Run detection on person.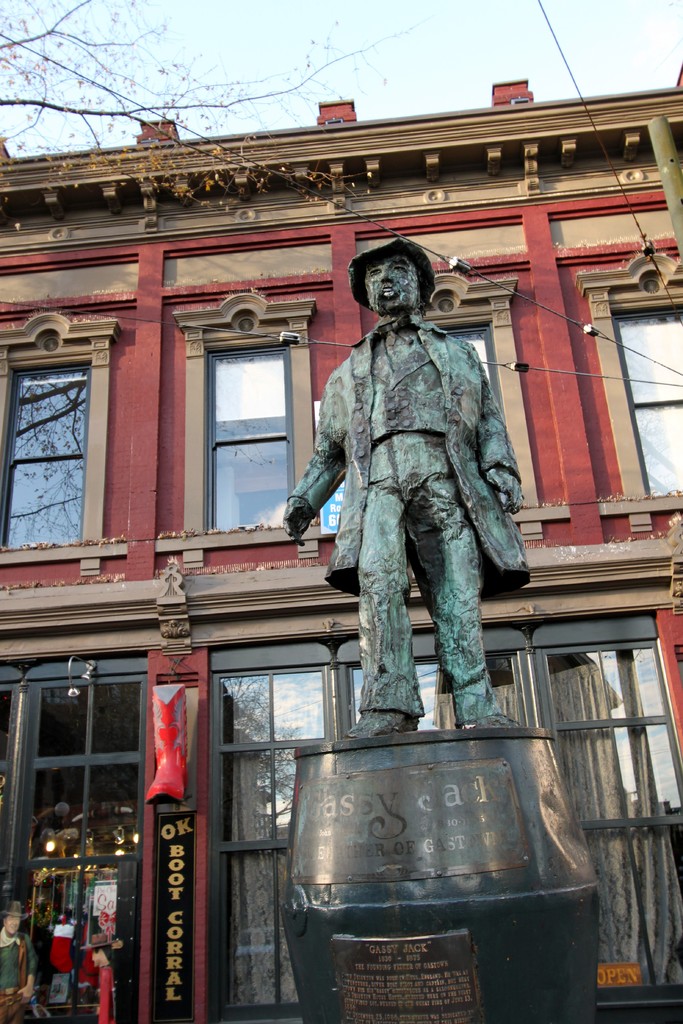
Result: bbox=(0, 905, 36, 1023).
